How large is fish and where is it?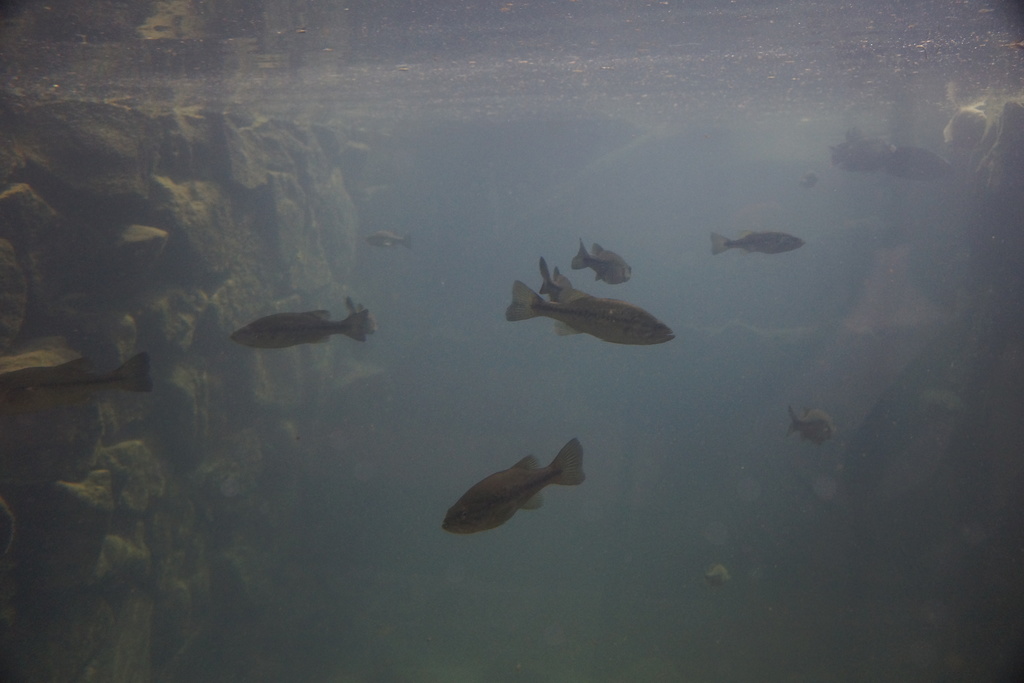
Bounding box: Rect(540, 261, 566, 298).
